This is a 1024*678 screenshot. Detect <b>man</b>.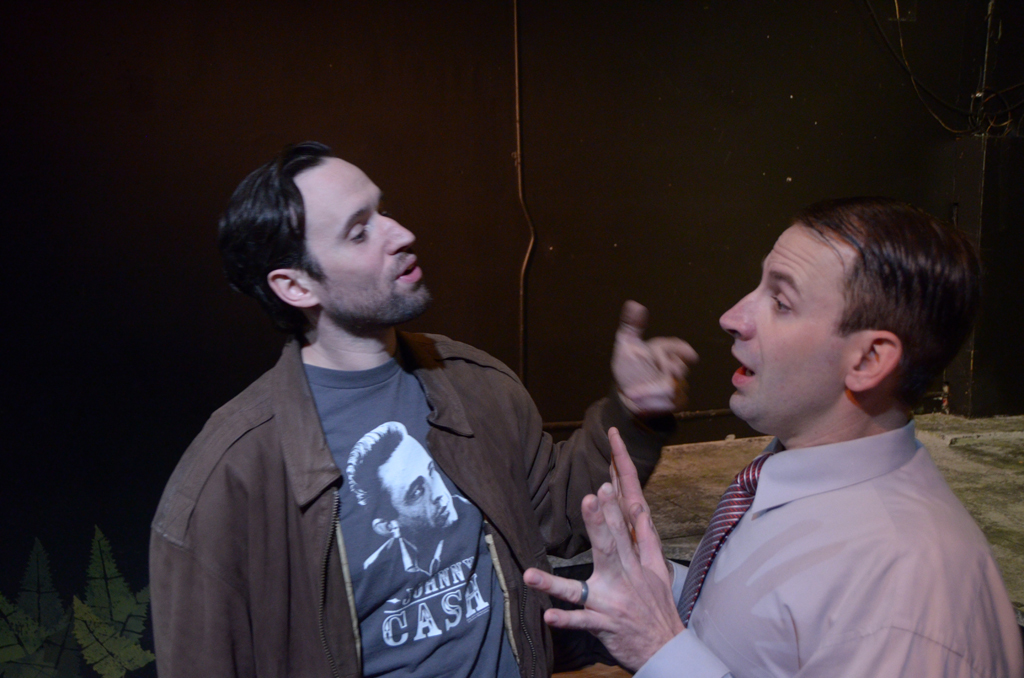
pyautogui.locateOnScreen(526, 207, 1023, 677).
